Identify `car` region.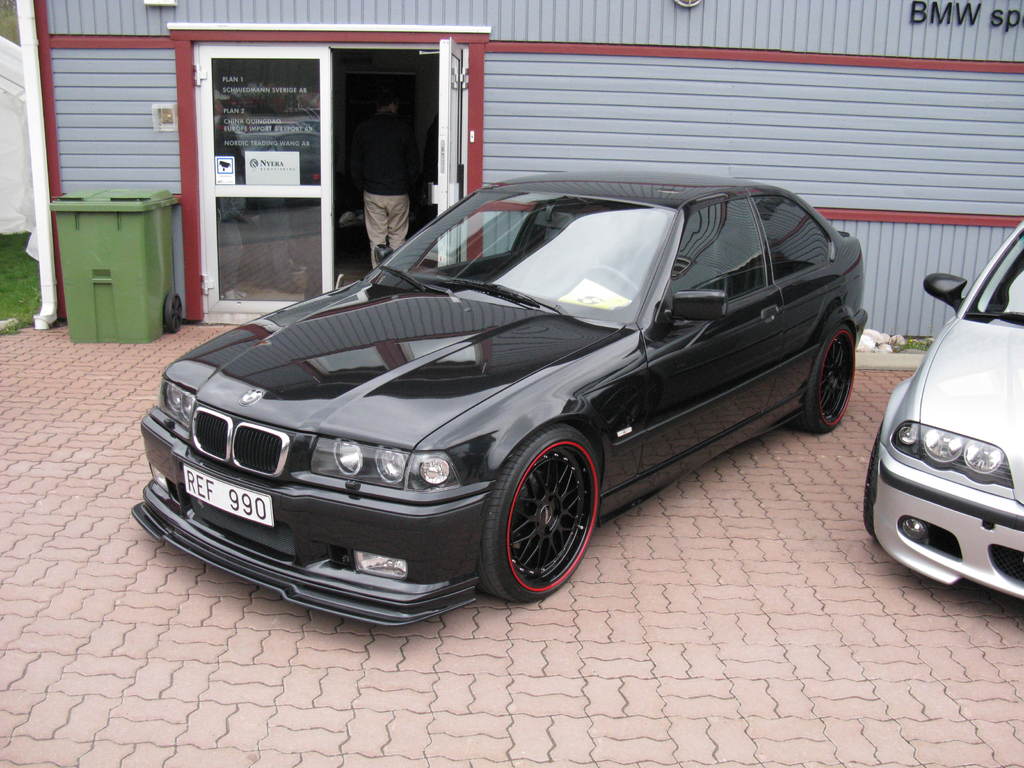
Region: select_region(128, 176, 868, 632).
